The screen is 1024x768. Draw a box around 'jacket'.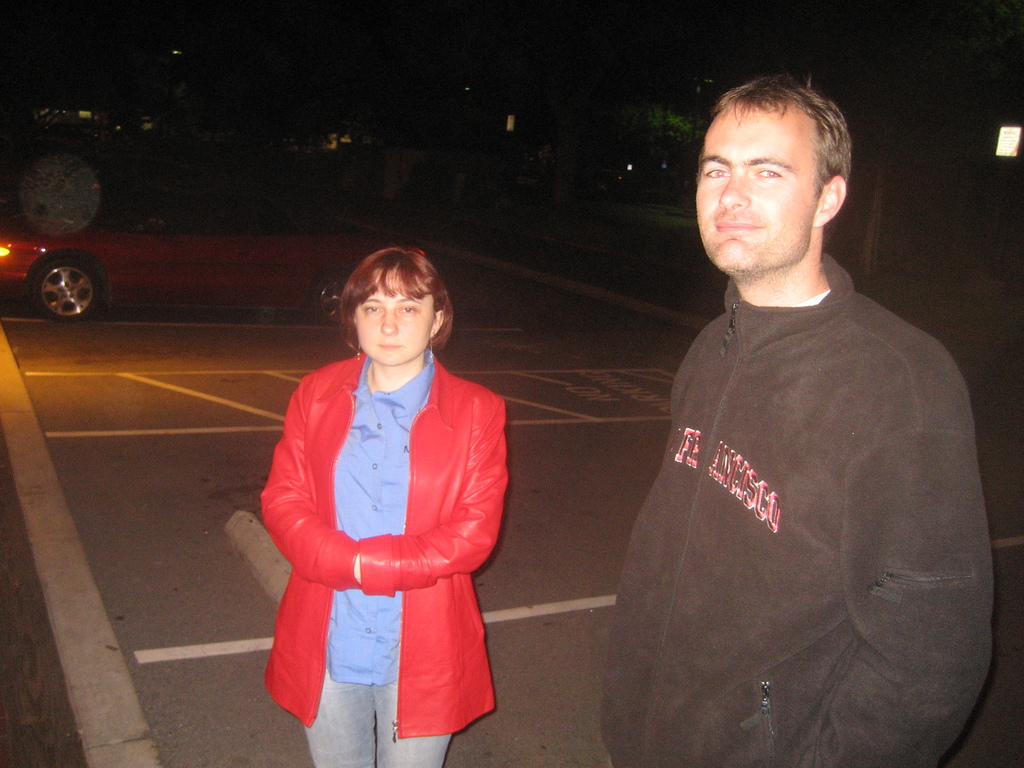
(258, 310, 503, 692).
